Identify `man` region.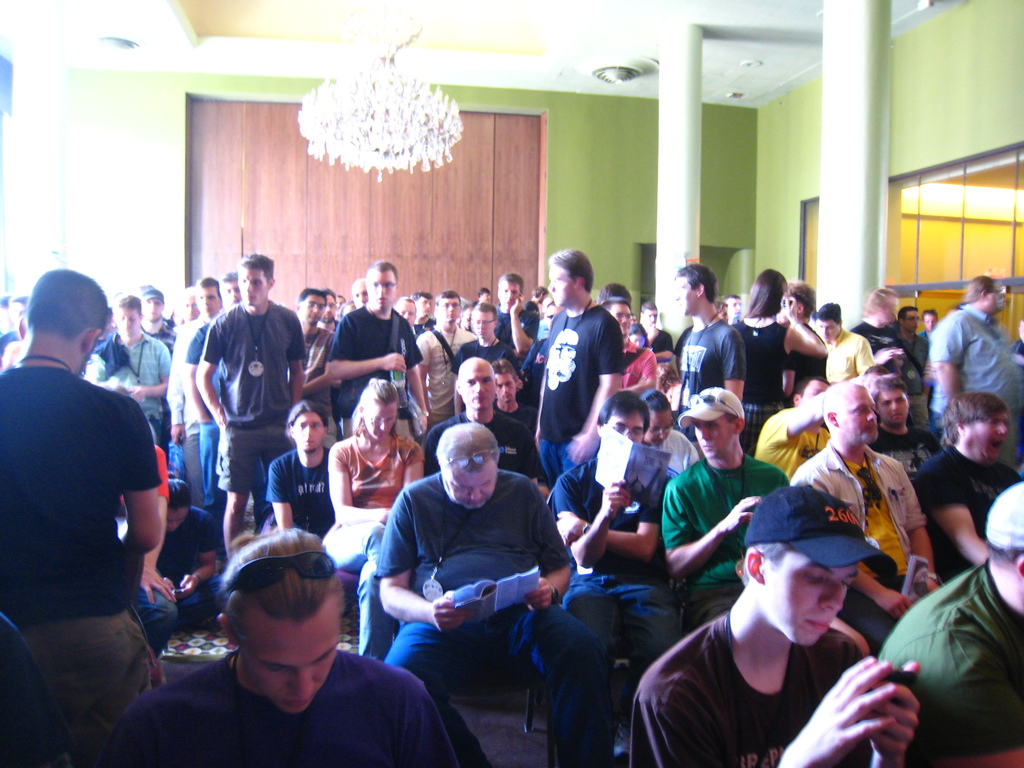
Region: bbox=(659, 388, 783, 589).
